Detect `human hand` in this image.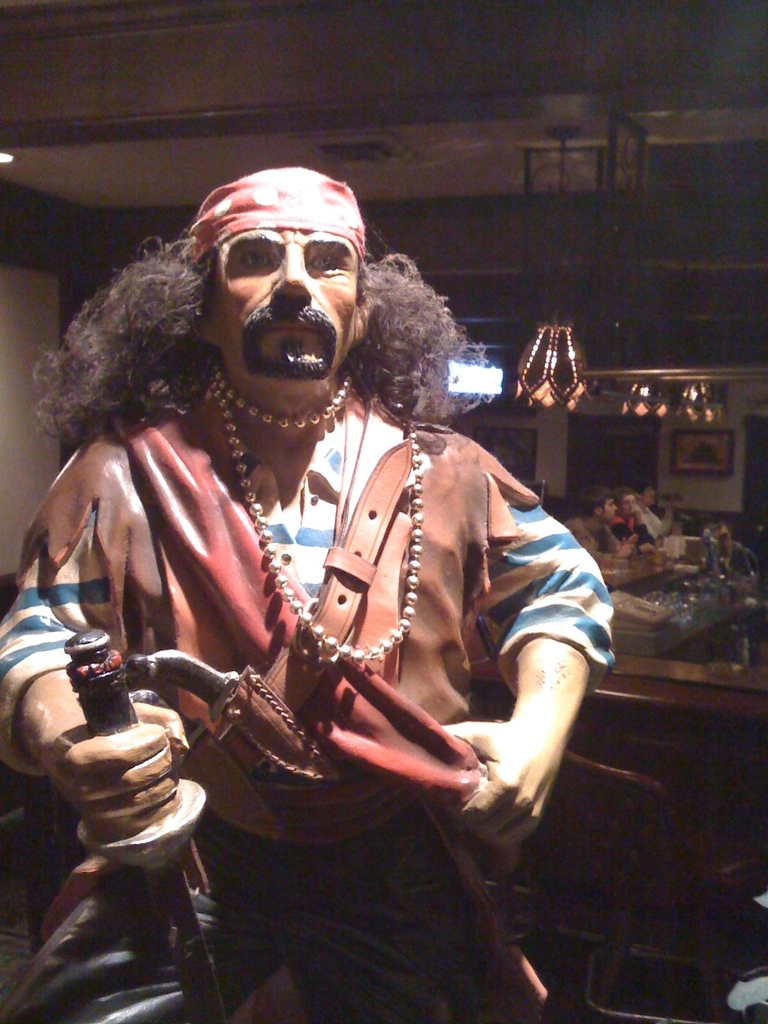
Detection: bbox=[614, 543, 637, 558].
